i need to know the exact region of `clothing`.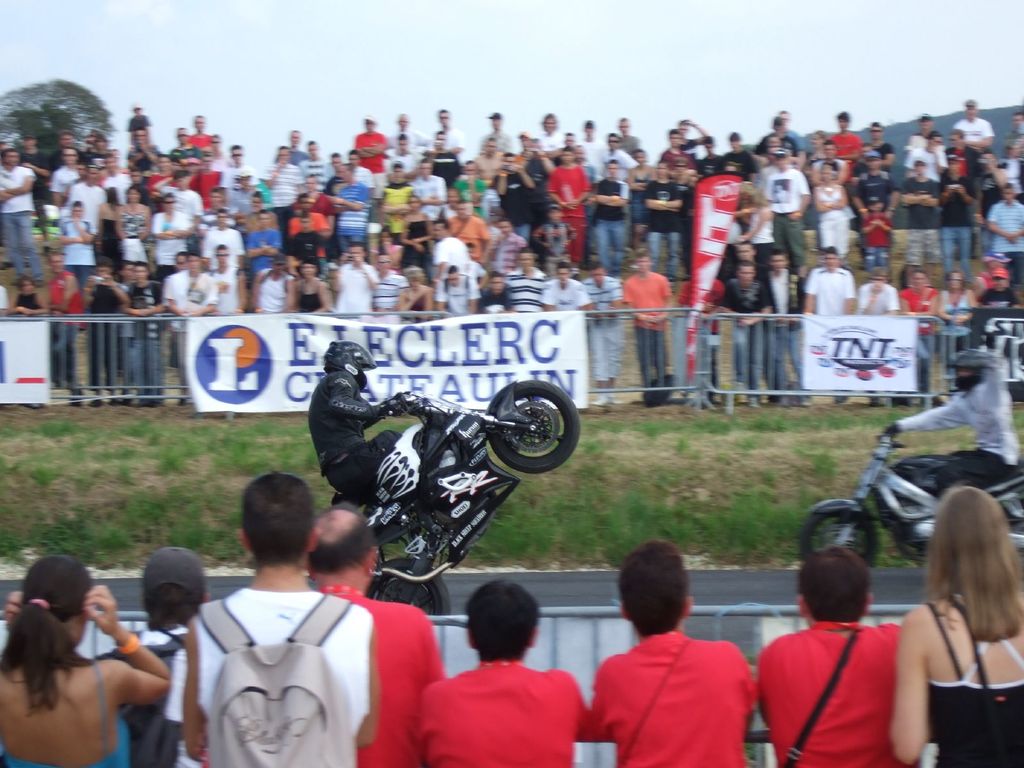
Region: <bbox>319, 171, 341, 191</bbox>.
